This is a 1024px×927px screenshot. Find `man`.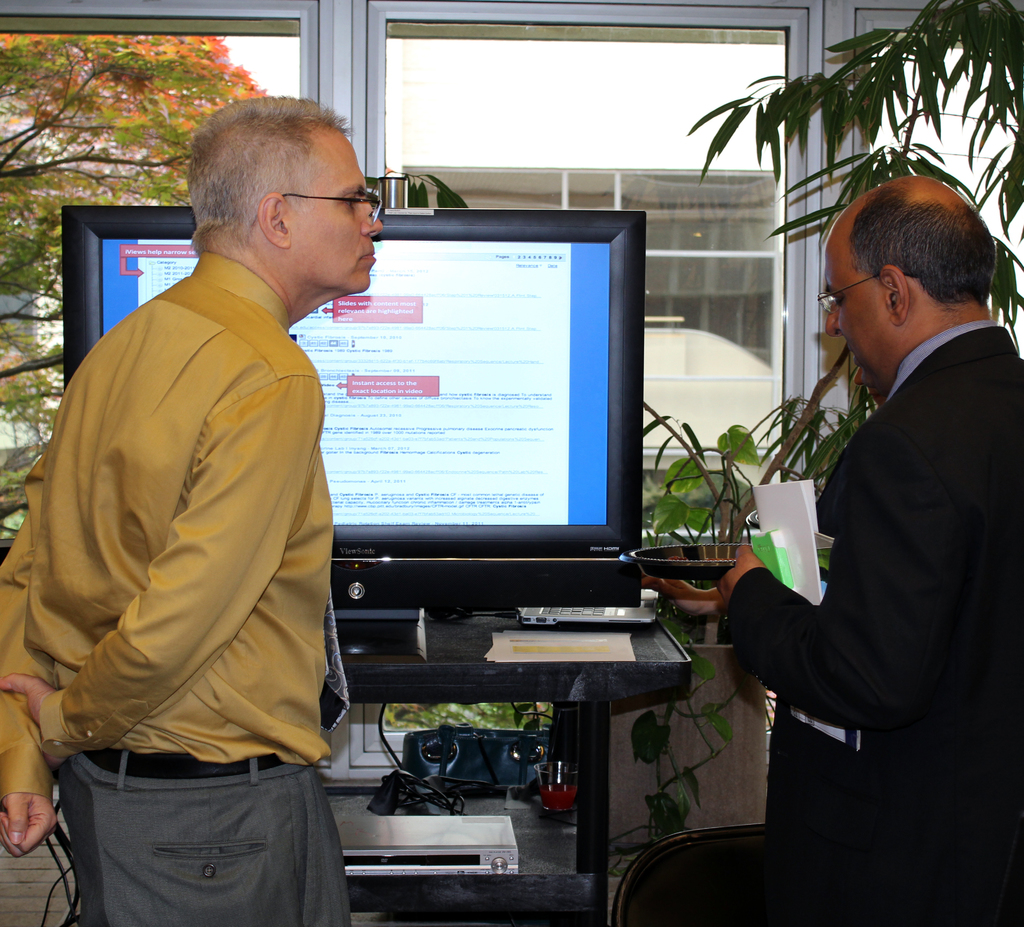
Bounding box: (left=0, top=104, right=387, bottom=926).
